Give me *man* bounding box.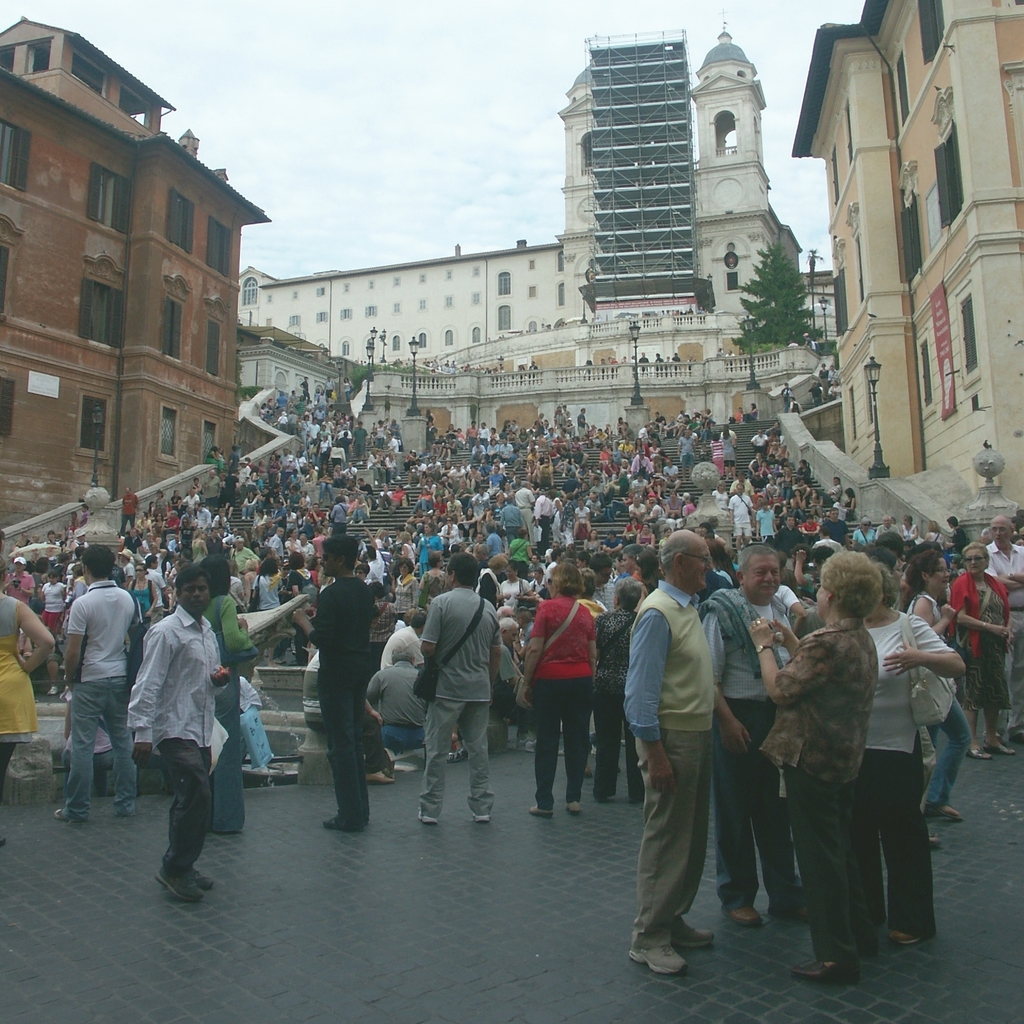
BBox(734, 470, 751, 496).
